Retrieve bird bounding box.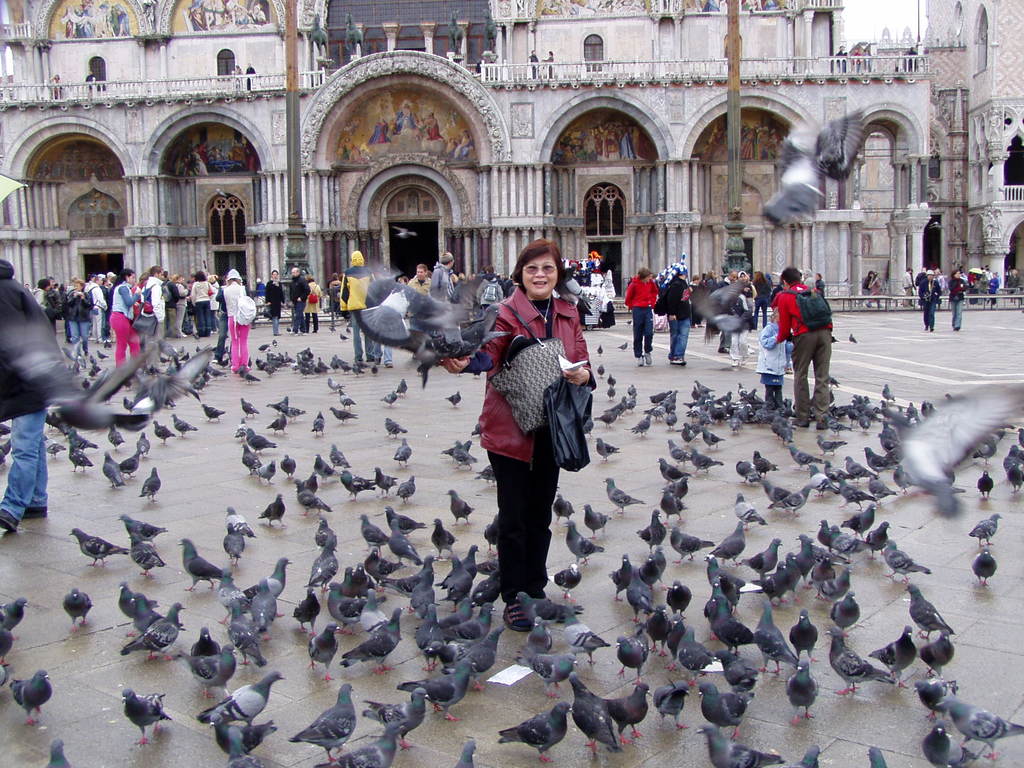
Bounding box: [x1=234, y1=444, x2=268, y2=476].
